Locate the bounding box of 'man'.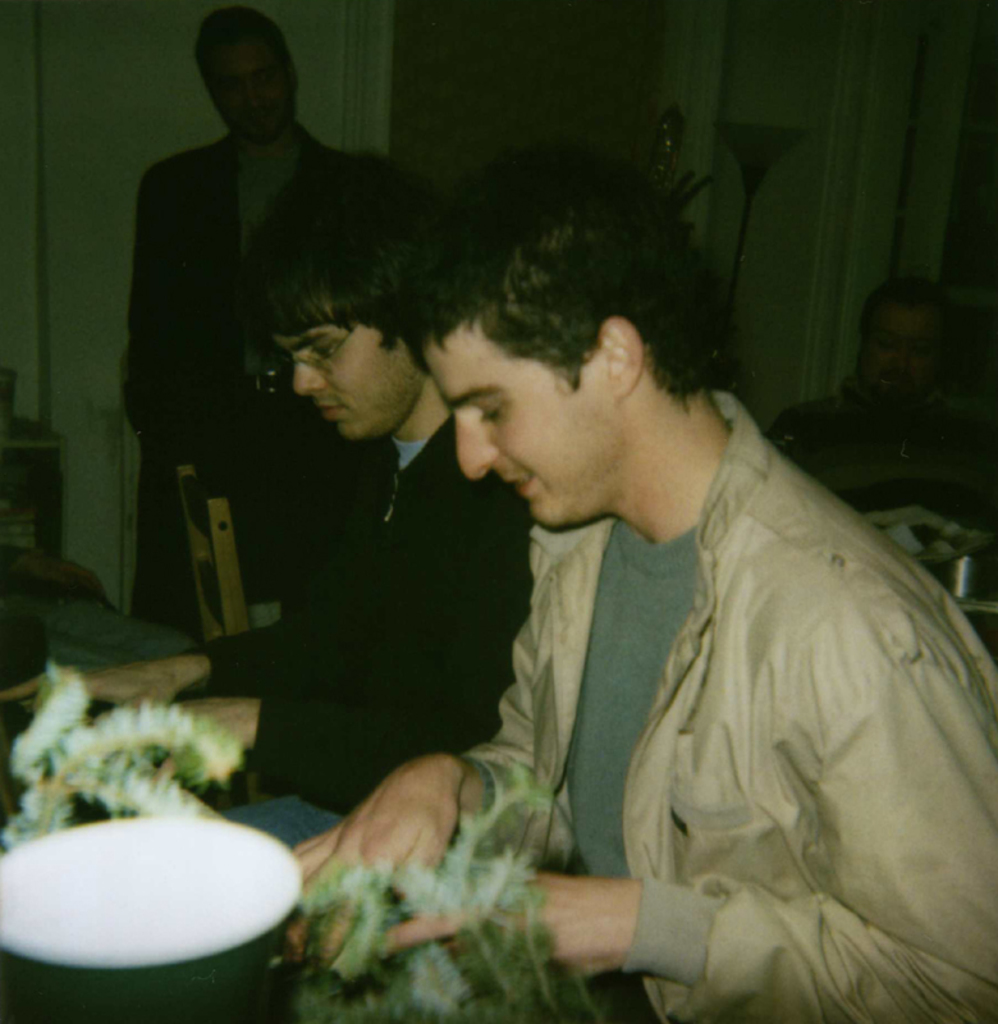
Bounding box: locate(125, 9, 380, 634).
